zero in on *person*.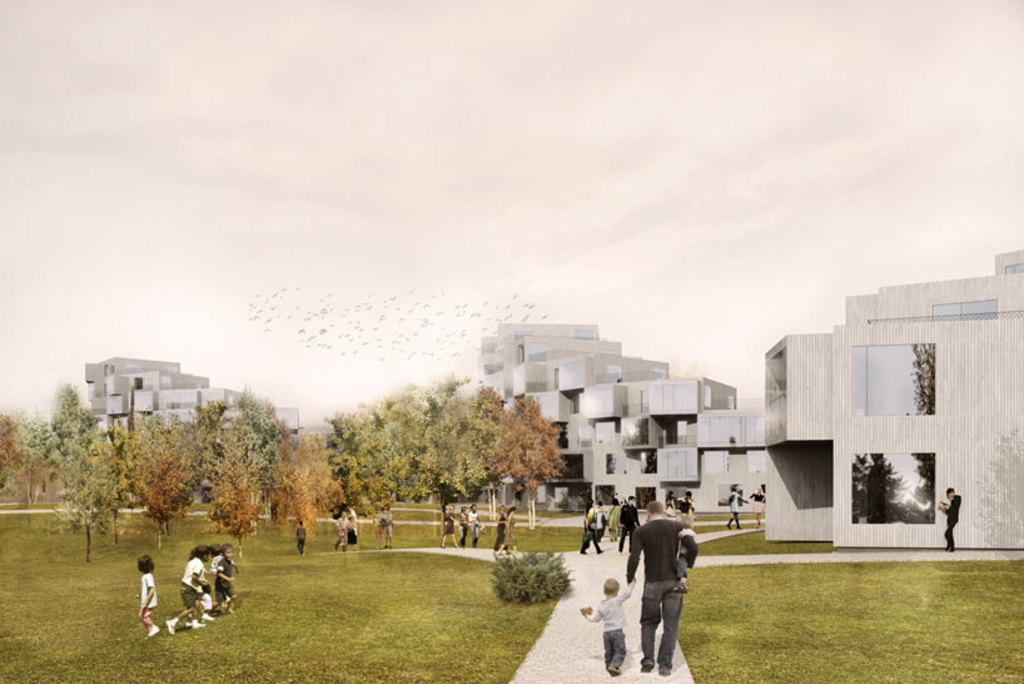
Zeroed in: box=[670, 486, 700, 519].
